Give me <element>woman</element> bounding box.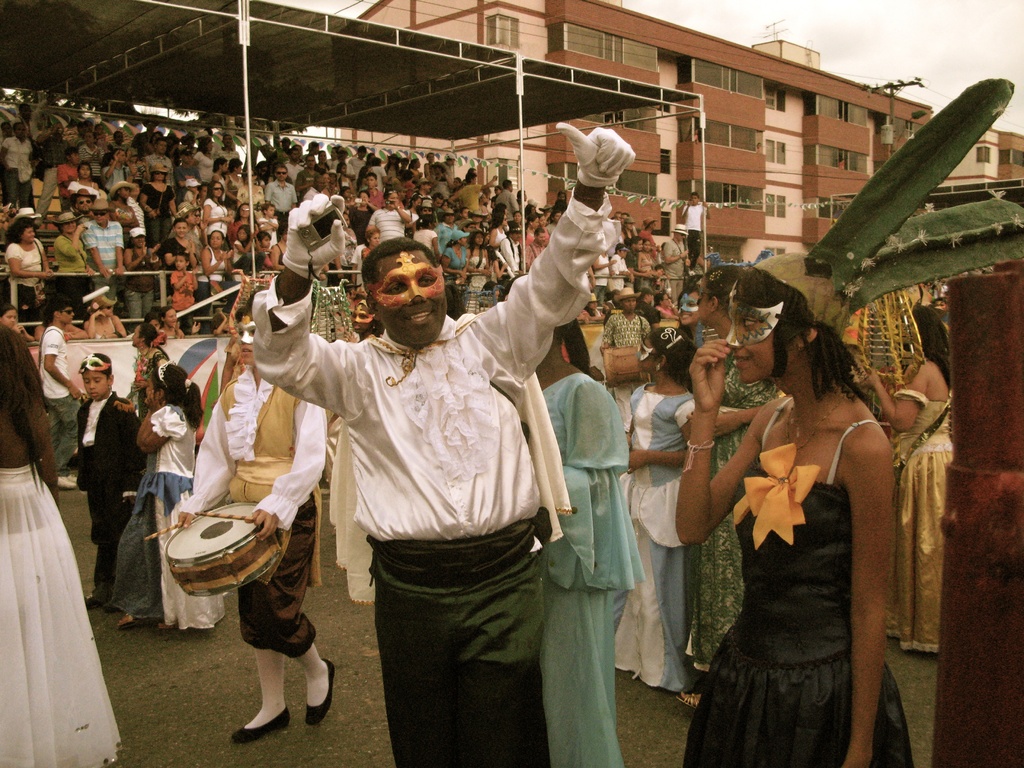
select_region(440, 198, 451, 210).
